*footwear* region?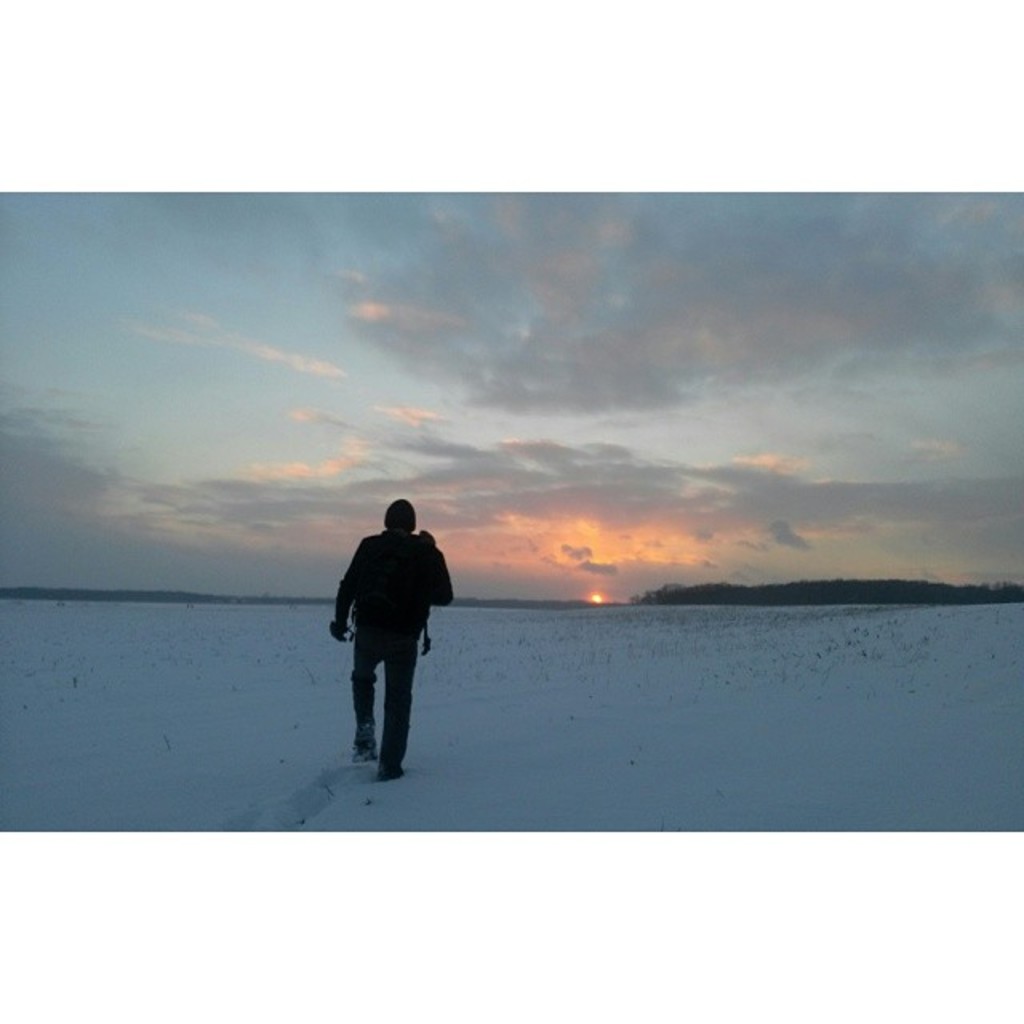
(left=368, top=731, right=414, bottom=774)
